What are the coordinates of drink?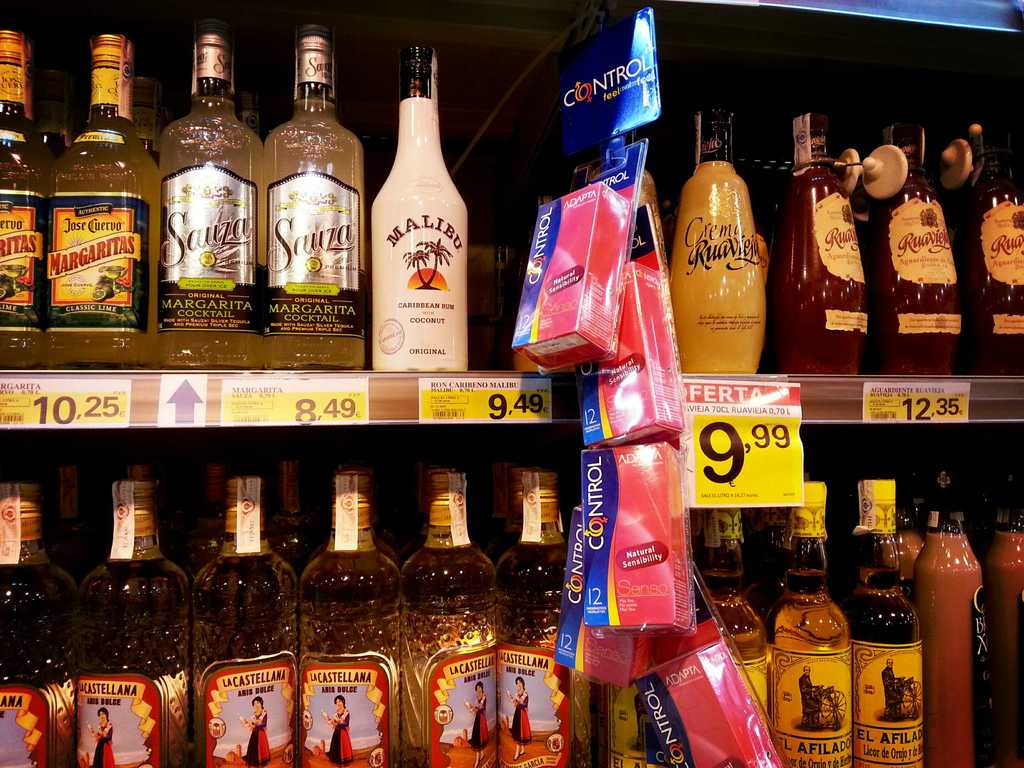
detection(863, 119, 962, 376).
